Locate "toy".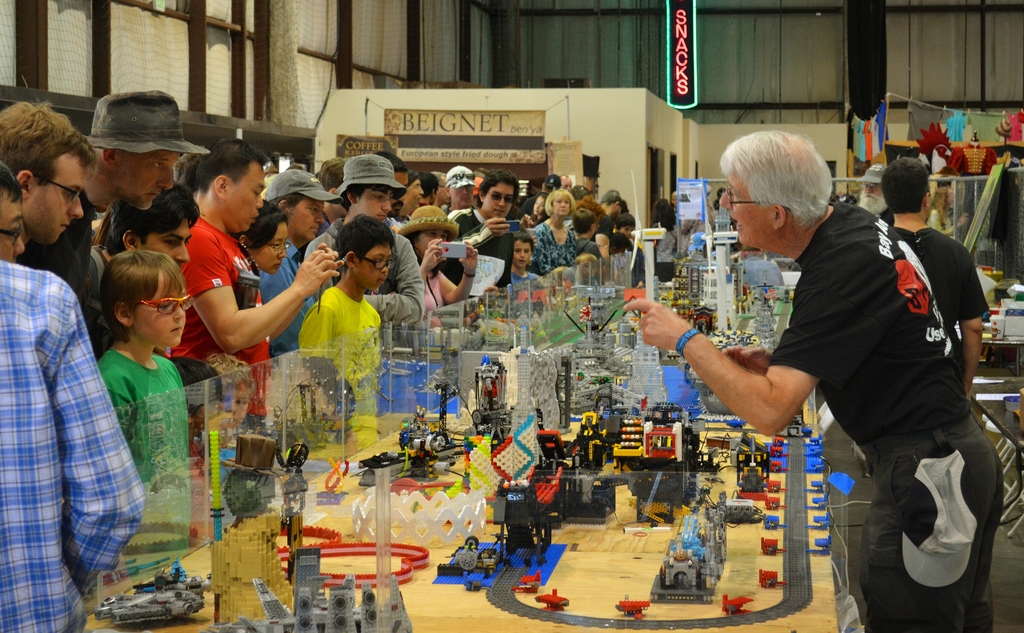
Bounding box: 655, 231, 776, 363.
